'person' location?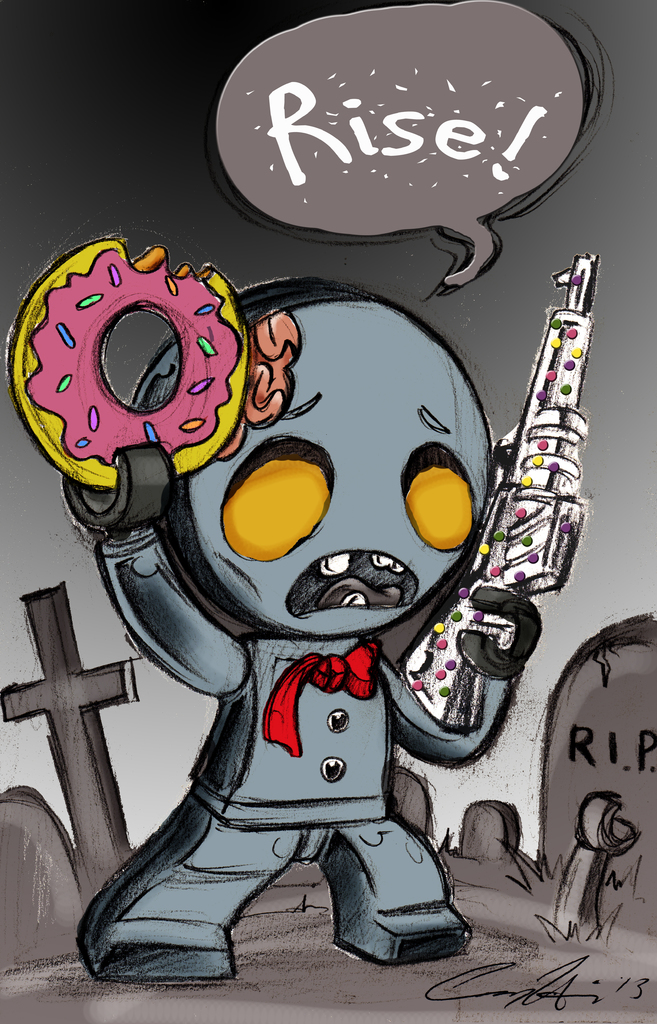
bbox=(51, 156, 556, 959)
